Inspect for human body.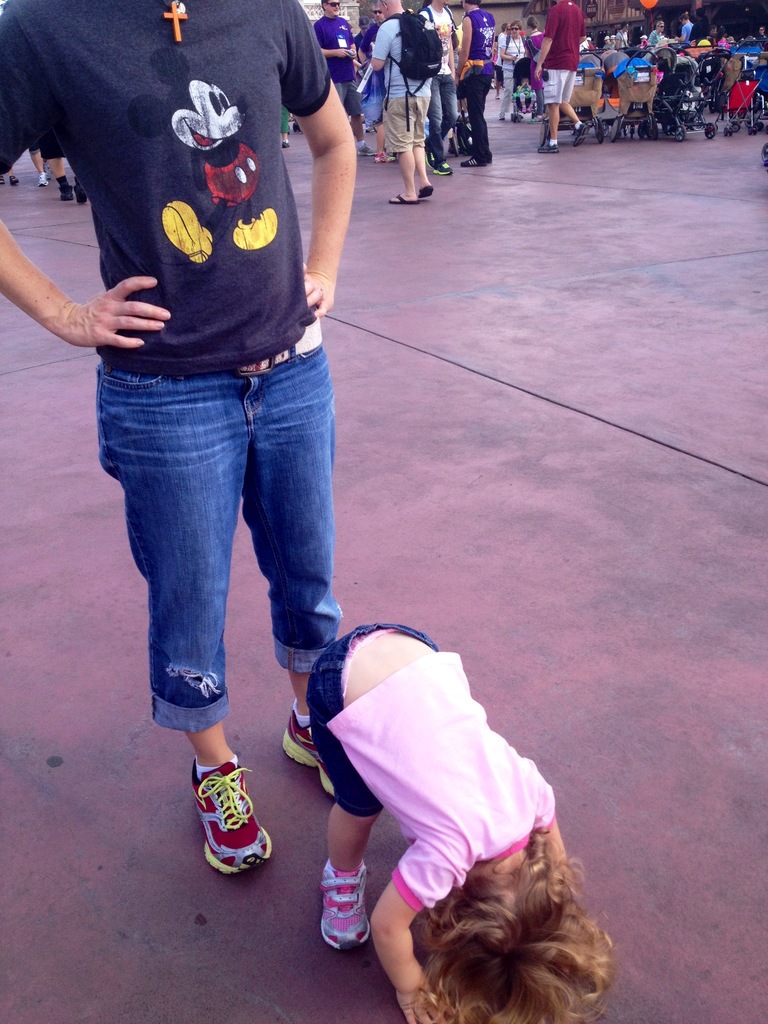
Inspection: [left=0, top=0, right=365, bottom=876].
